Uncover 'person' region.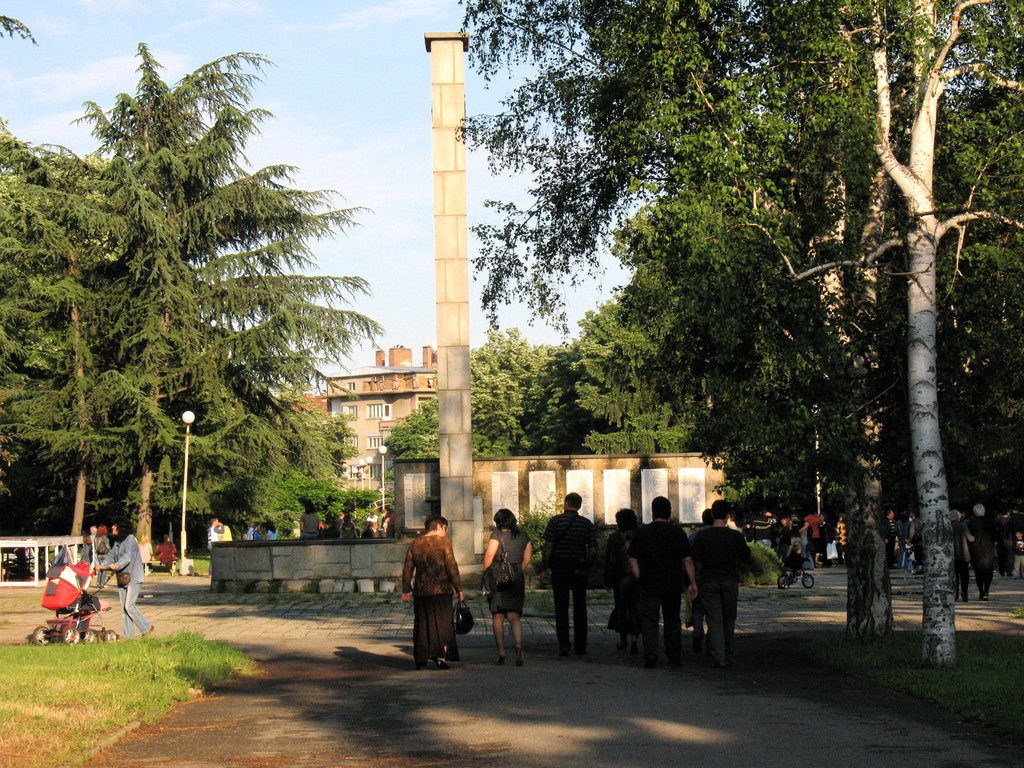
Uncovered: box=[999, 509, 1012, 568].
